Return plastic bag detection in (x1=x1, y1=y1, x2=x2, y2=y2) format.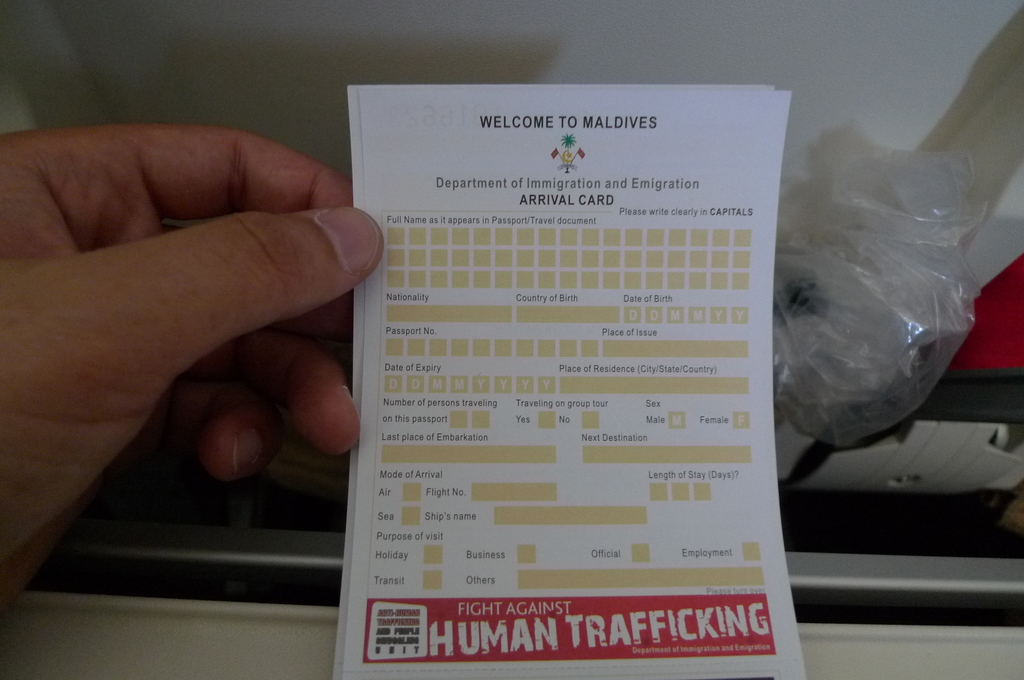
(x1=771, y1=124, x2=986, y2=446).
